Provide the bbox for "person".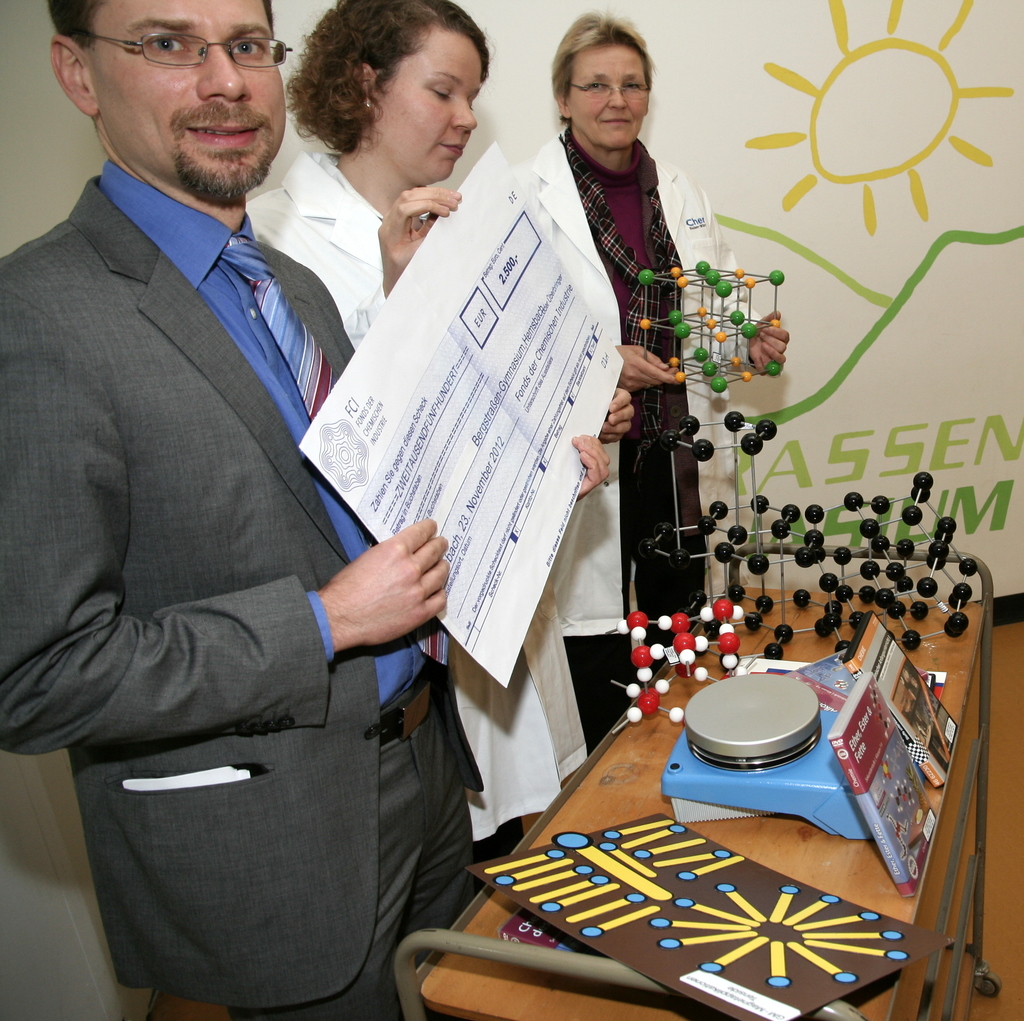
bbox=(515, 4, 788, 746).
